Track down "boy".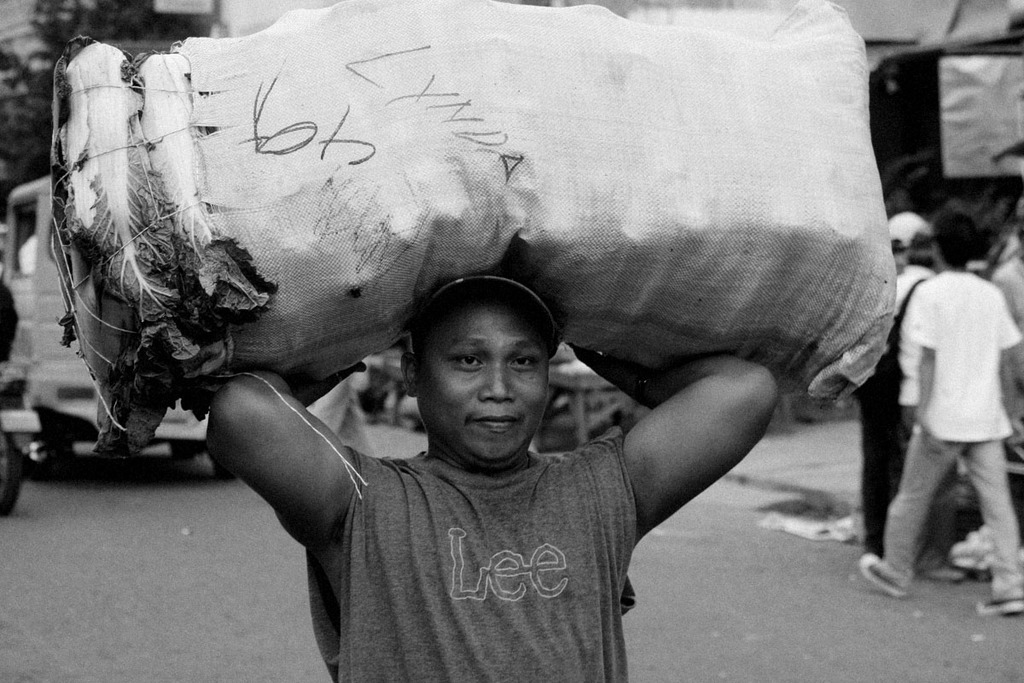
Tracked to crop(854, 207, 1023, 616).
